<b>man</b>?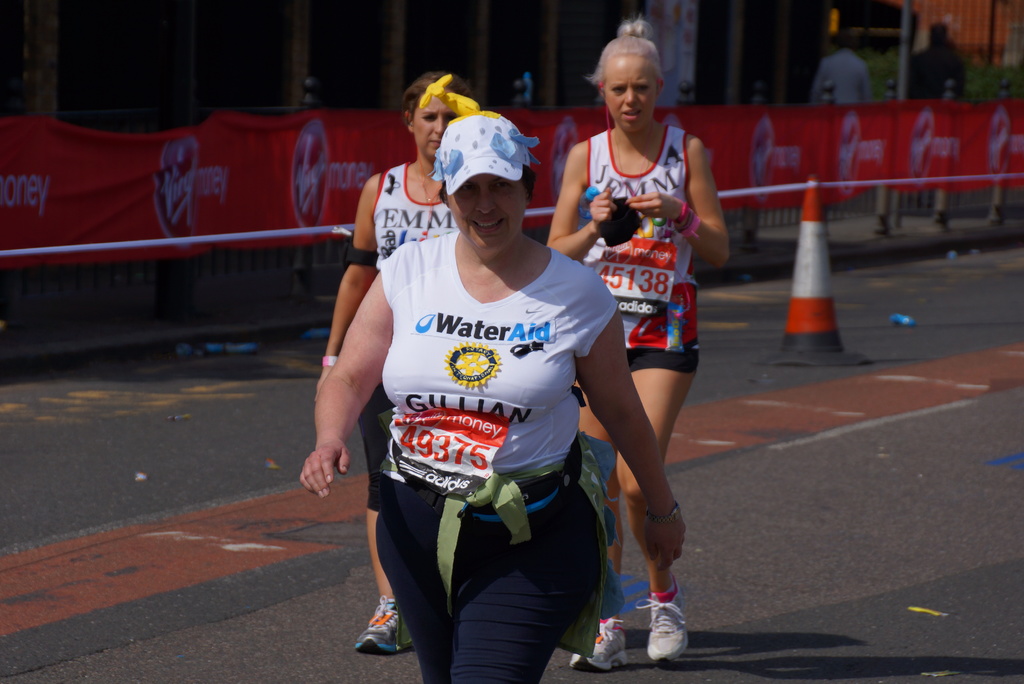
left=905, top=19, right=967, bottom=106
